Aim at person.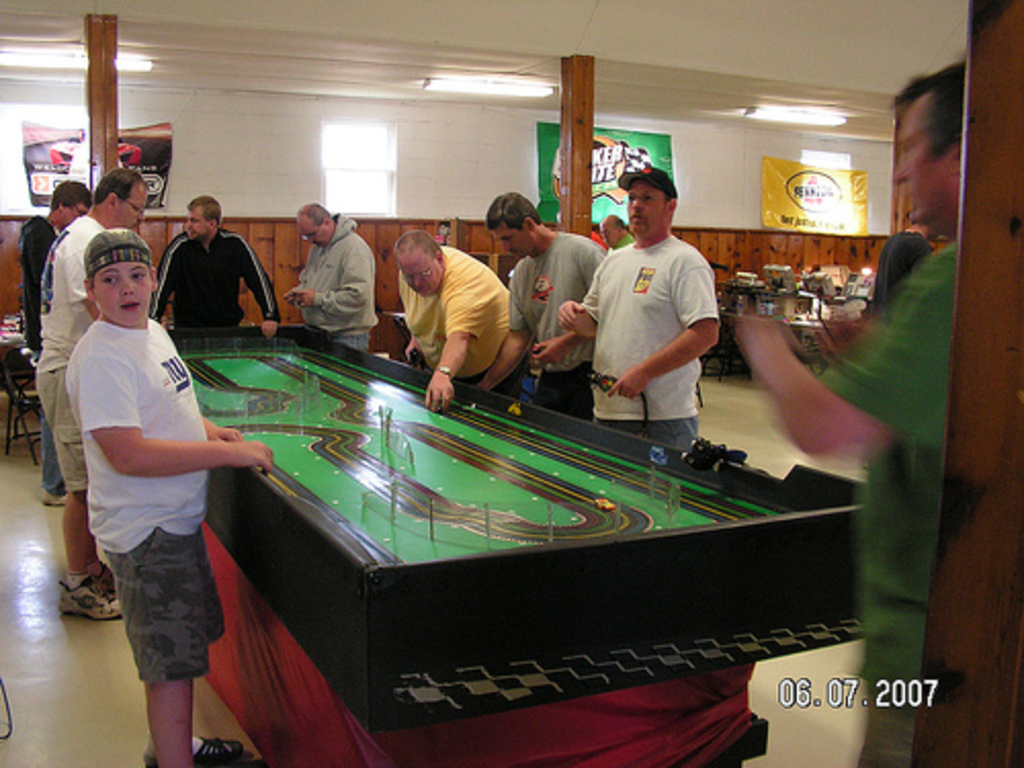
Aimed at {"x1": 481, "y1": 184, "x2": 606, "y2": 416}.
